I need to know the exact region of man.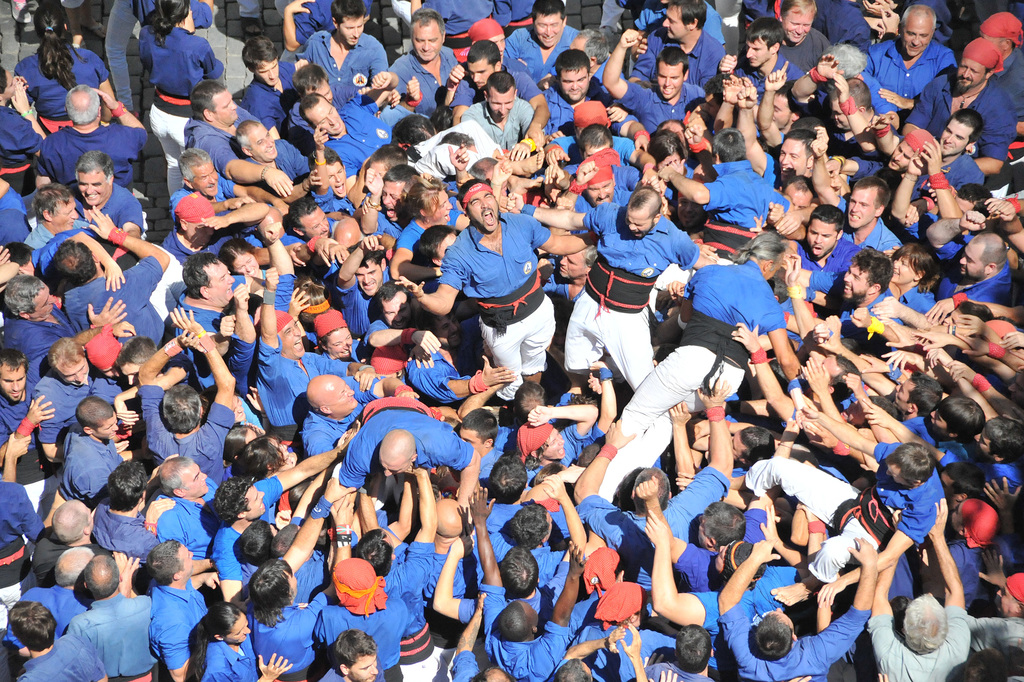
Region: (x1=173, y1=72, x2=295, y2=196).
